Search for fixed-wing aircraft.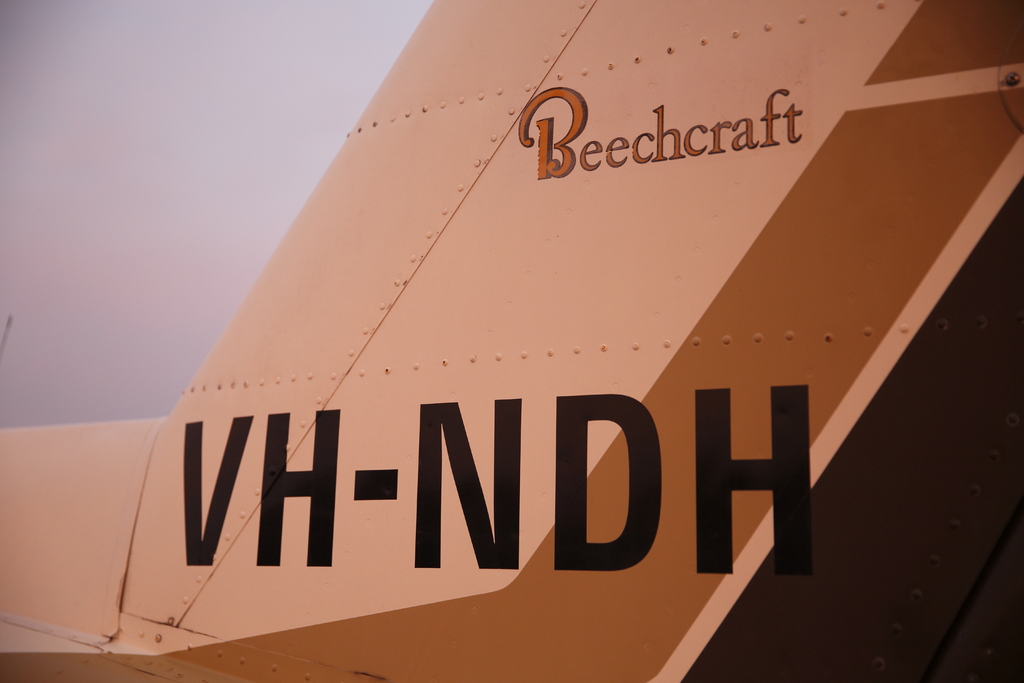
Found at locate(0, 3, 1021, 680).
